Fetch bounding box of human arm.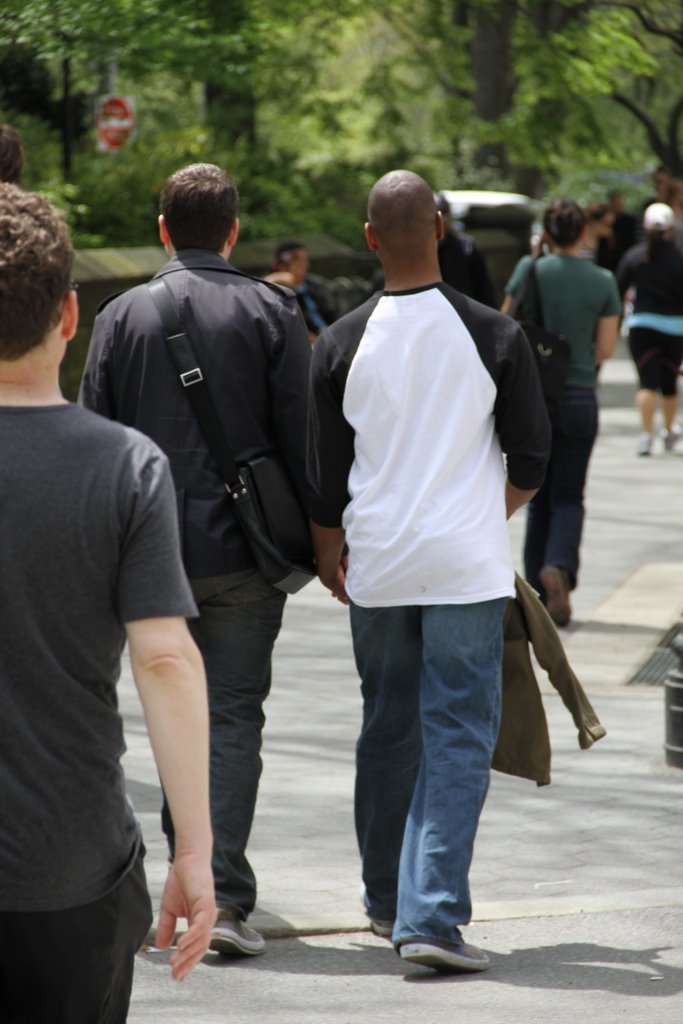
Bbox: Rect(506, 334, 555, 518).
